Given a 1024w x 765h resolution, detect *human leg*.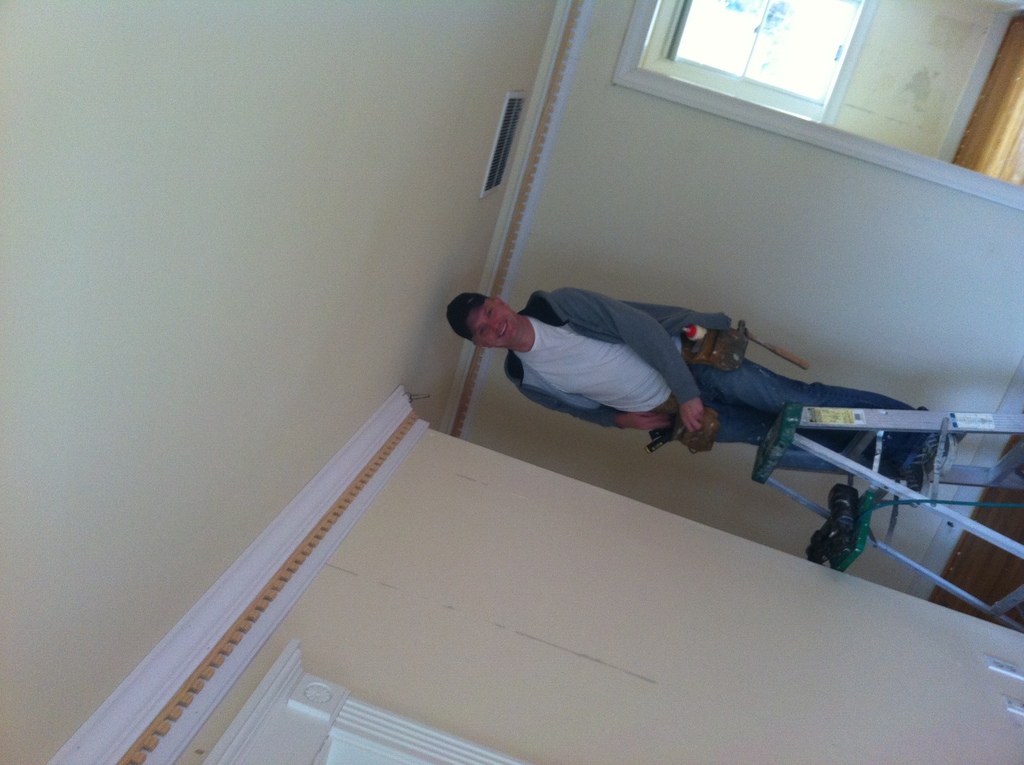
690, 346, 970, 477.
